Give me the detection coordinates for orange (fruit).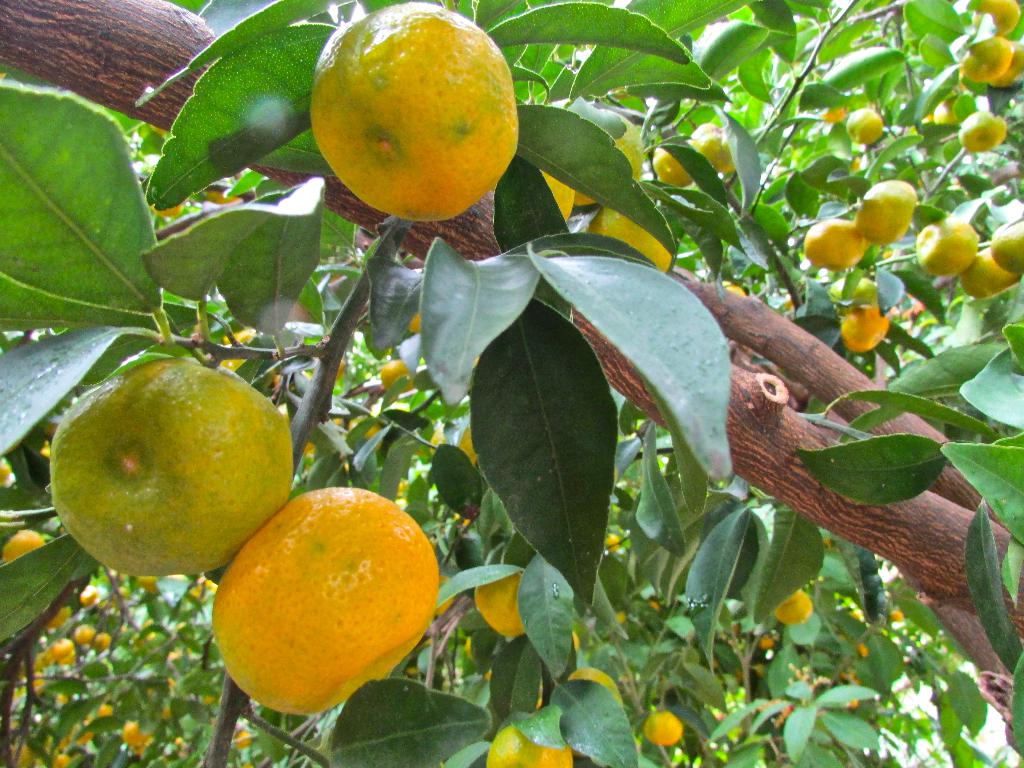
[954,105,1002,167].
